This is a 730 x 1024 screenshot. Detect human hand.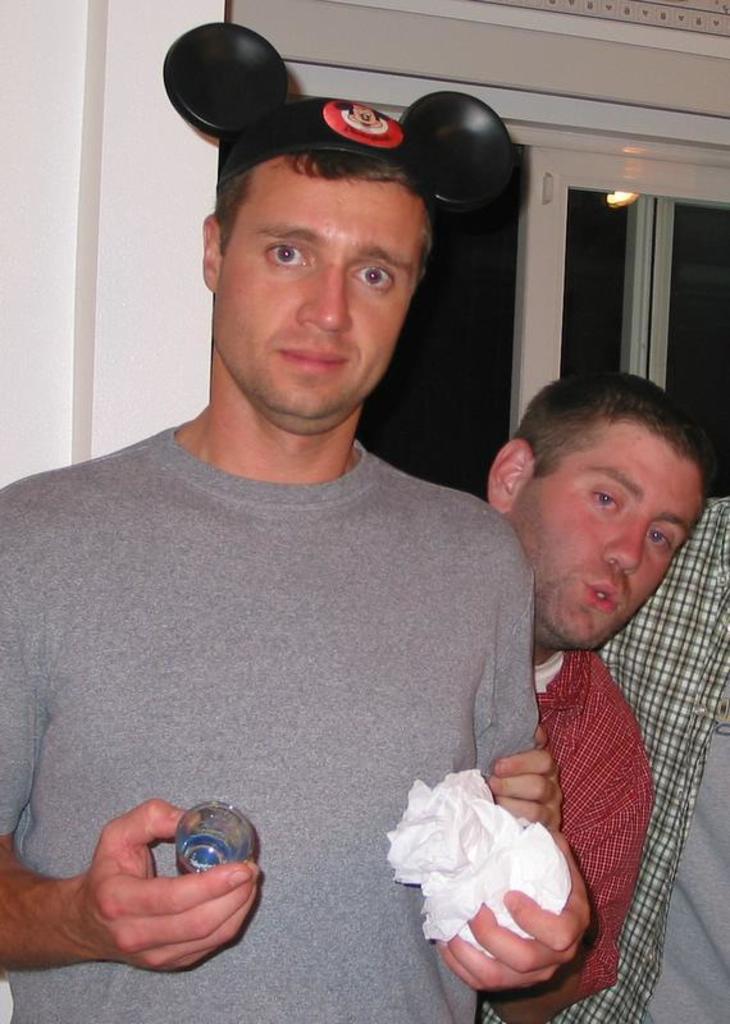
x1=483 y1=719 x2=570 y2=836.
